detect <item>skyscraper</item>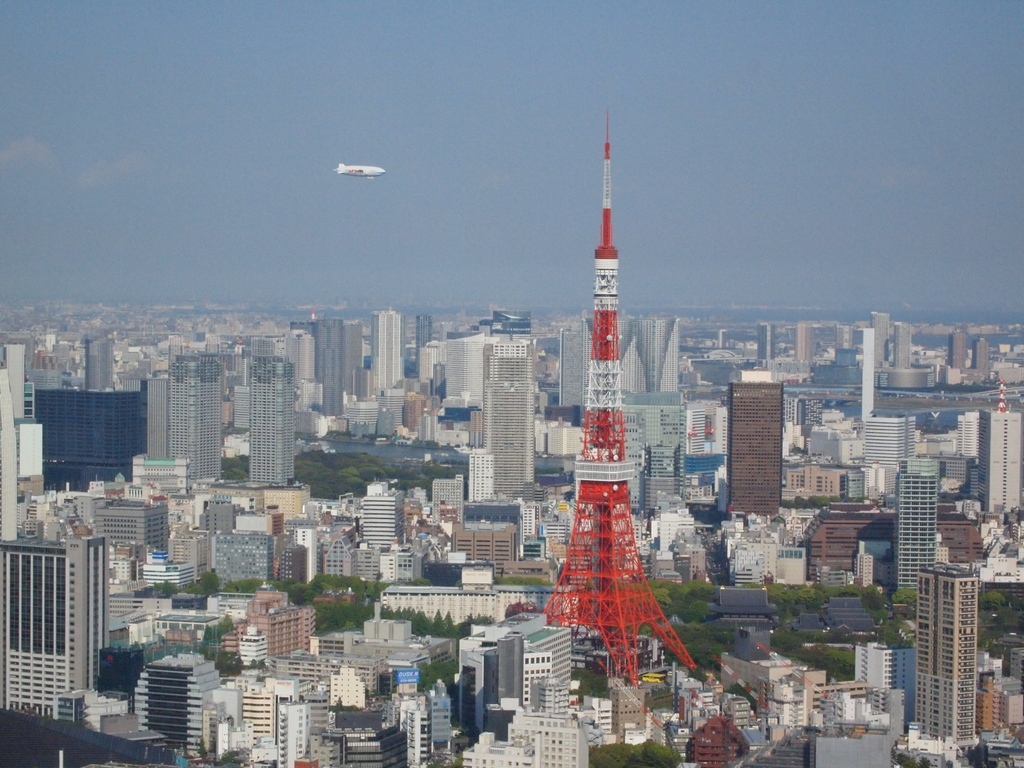
locate(798, 465, 869, 489)
